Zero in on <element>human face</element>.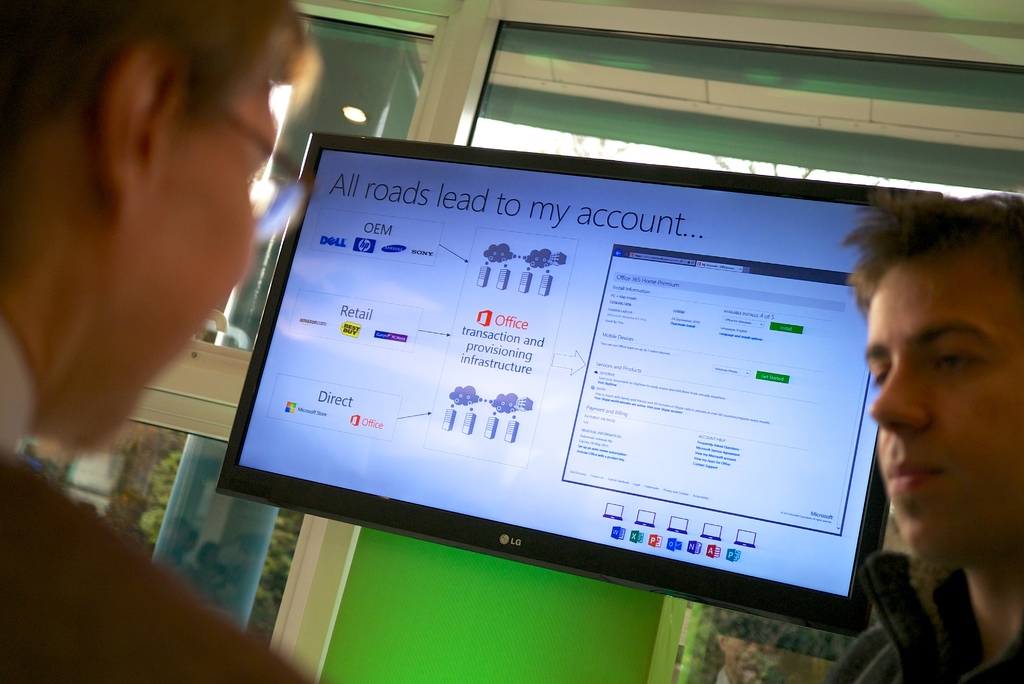
Zeroed in: rect(165, 73, 279, 342).
